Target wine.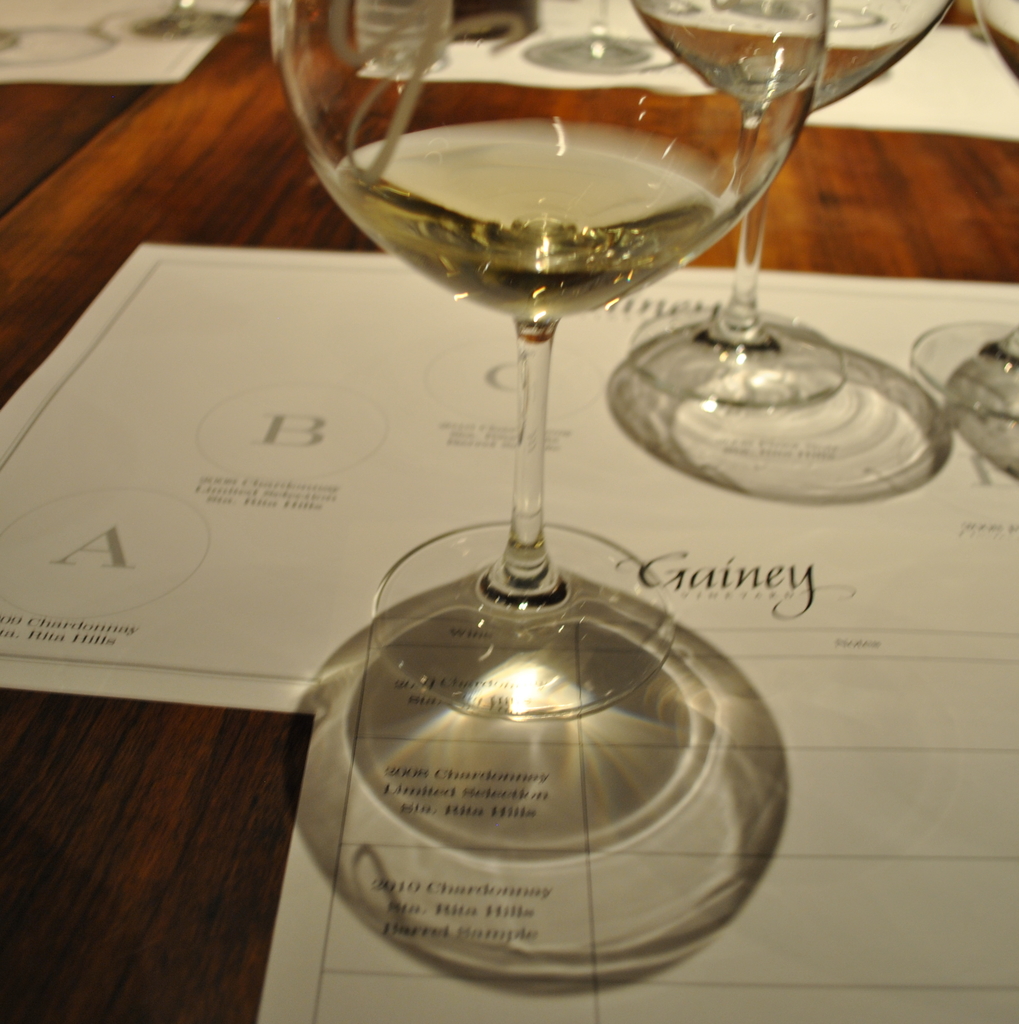
Target region: l=329, t=116, r=740, b=318.
